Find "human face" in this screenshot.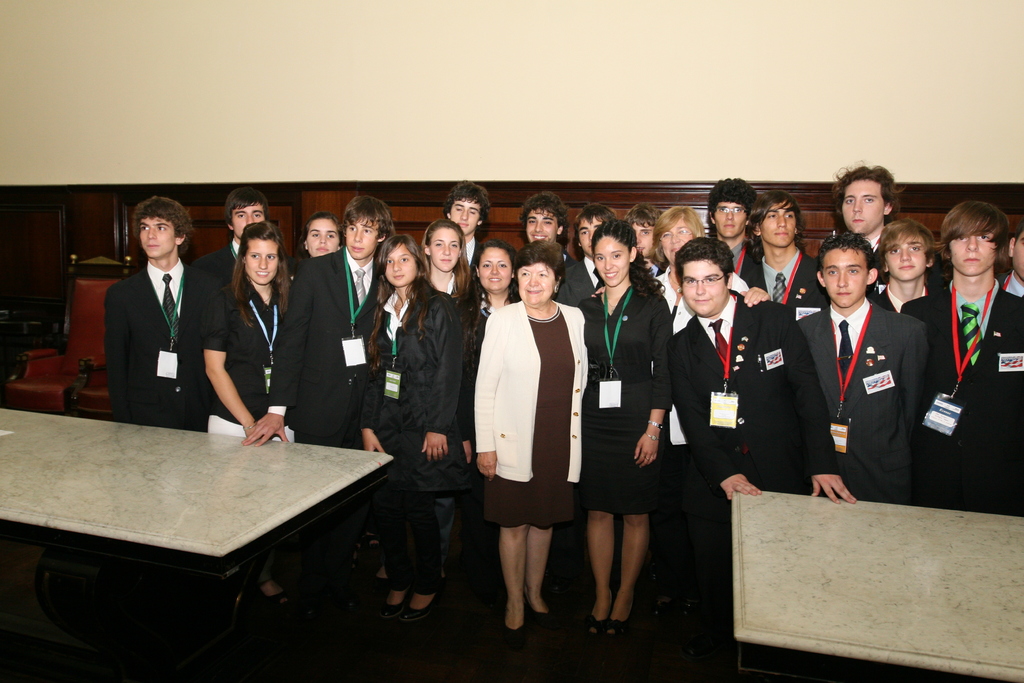
The bounding box for "human face" is 765/202/796/247.
